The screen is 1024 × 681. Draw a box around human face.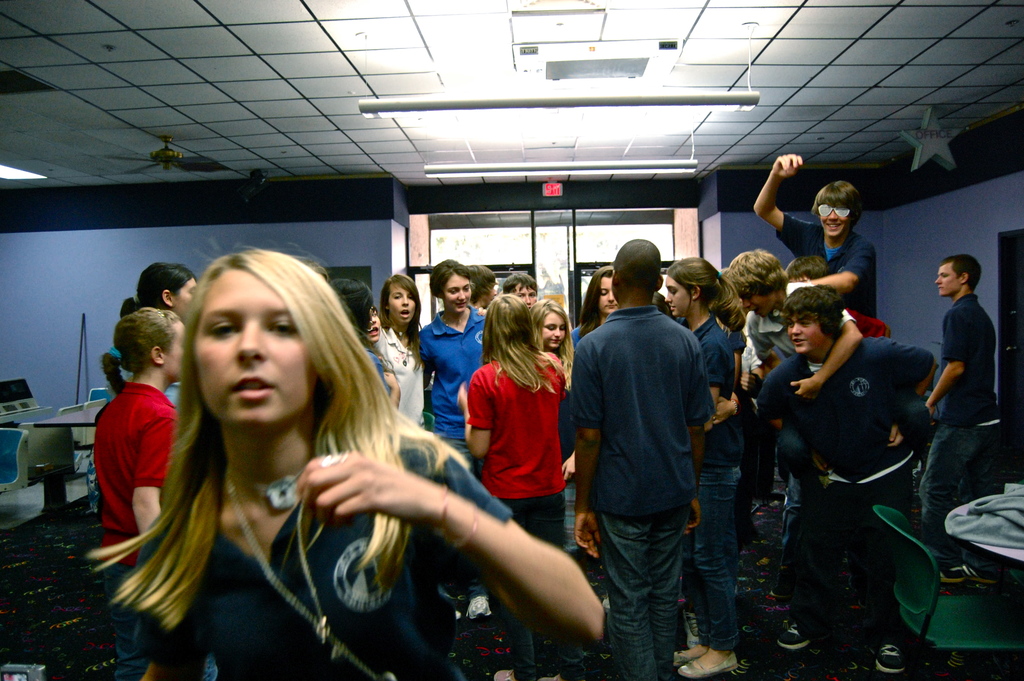
select_region(789, 311, 826, 355).
